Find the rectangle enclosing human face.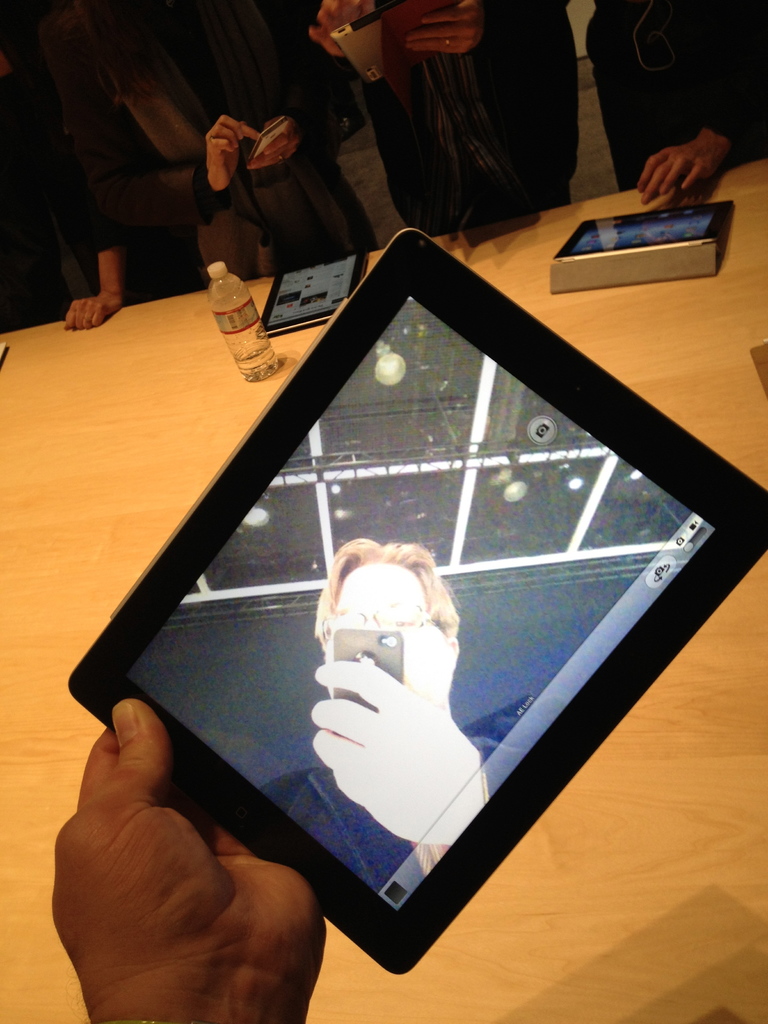
bbox=(319, 567, 448, 700).
